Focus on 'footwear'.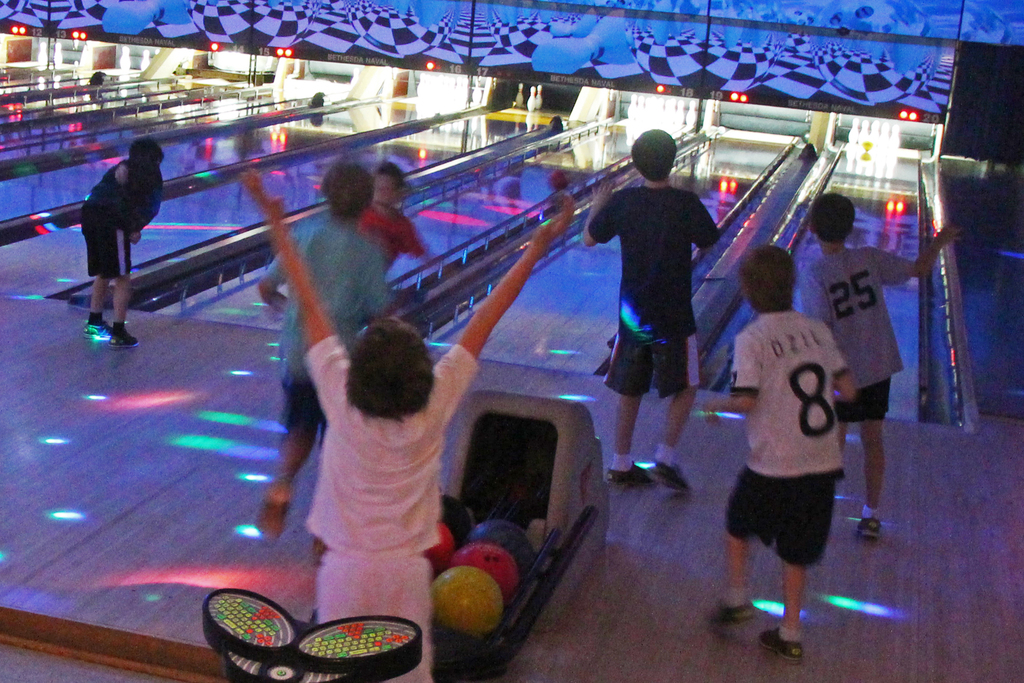
Focused at detection(81, 322, 109, 340).
